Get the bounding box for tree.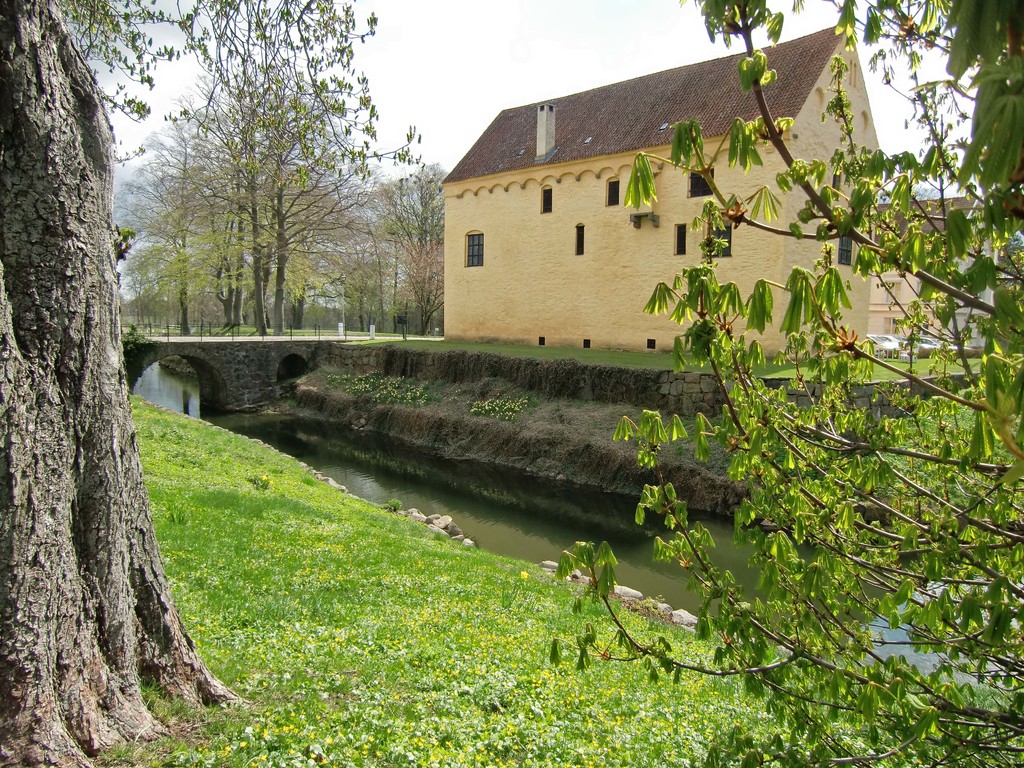
detection(115, 81, 227, 340).
